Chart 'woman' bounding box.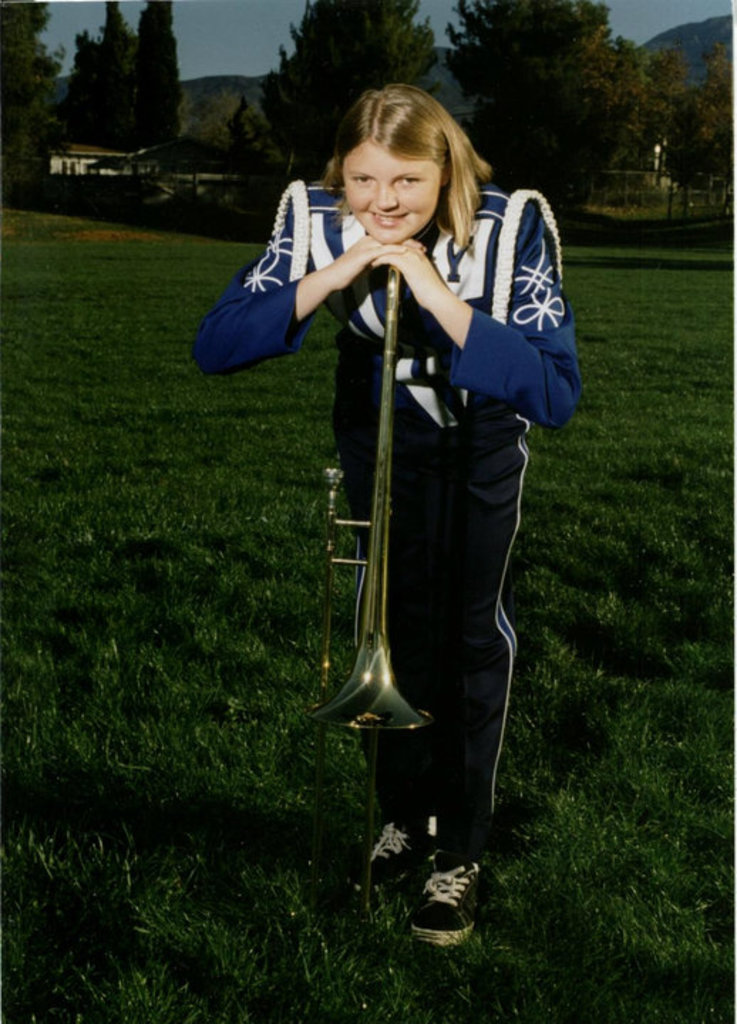
Charted: left=245, top=91, right=575, bottom=917.
